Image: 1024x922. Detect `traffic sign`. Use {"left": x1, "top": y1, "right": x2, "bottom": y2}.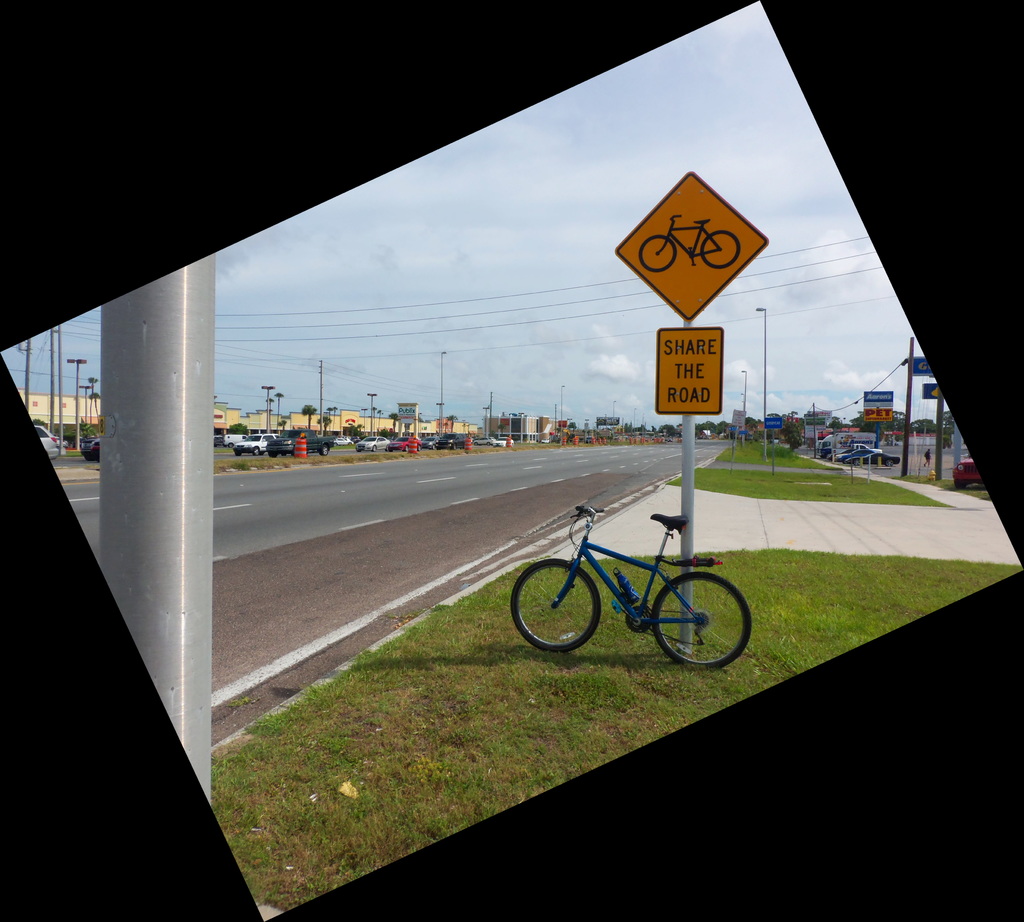
{"left": 922, "top": 379, "right": 945, "bottom": 401}.
